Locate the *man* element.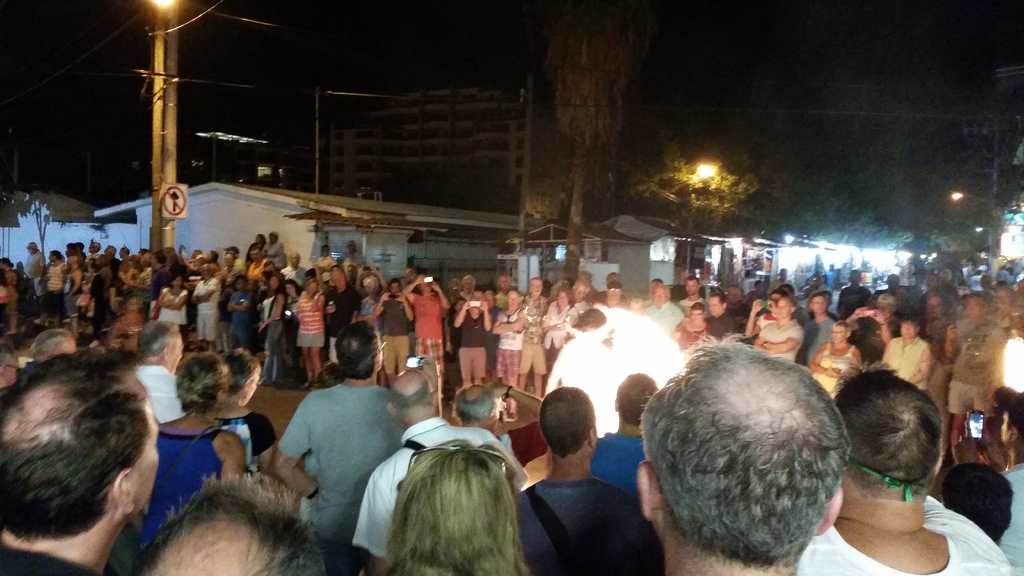
Element bbox: (510, 390, 652, 572).
